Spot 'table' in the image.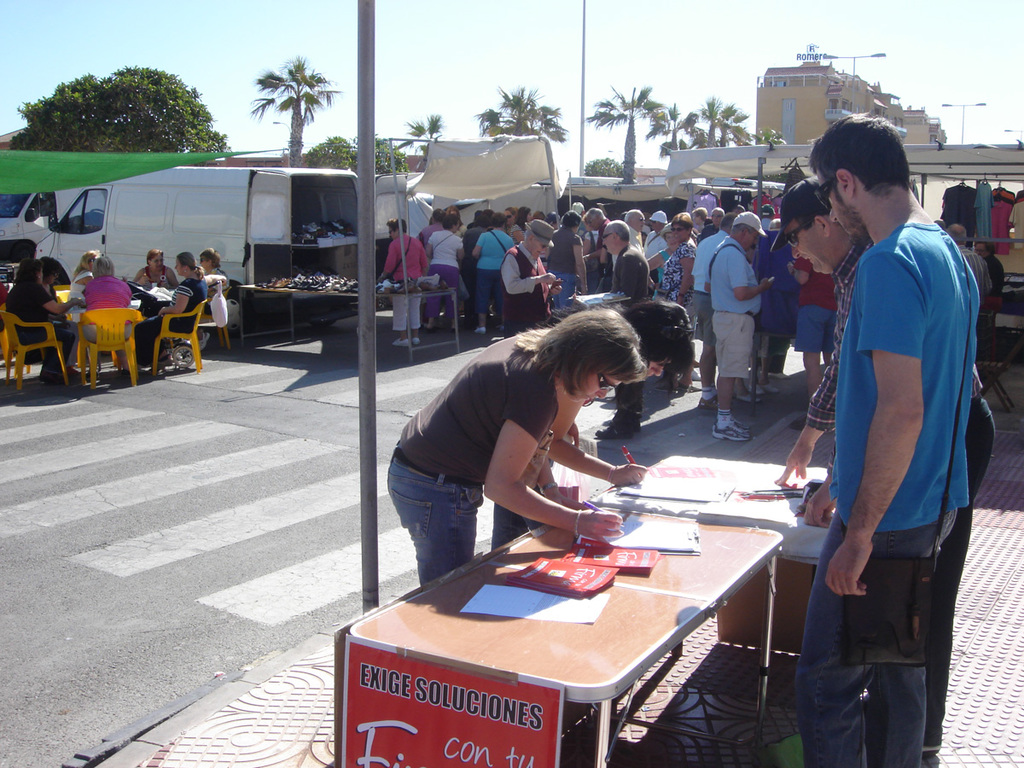
'table' found at (234,274,391,346).
